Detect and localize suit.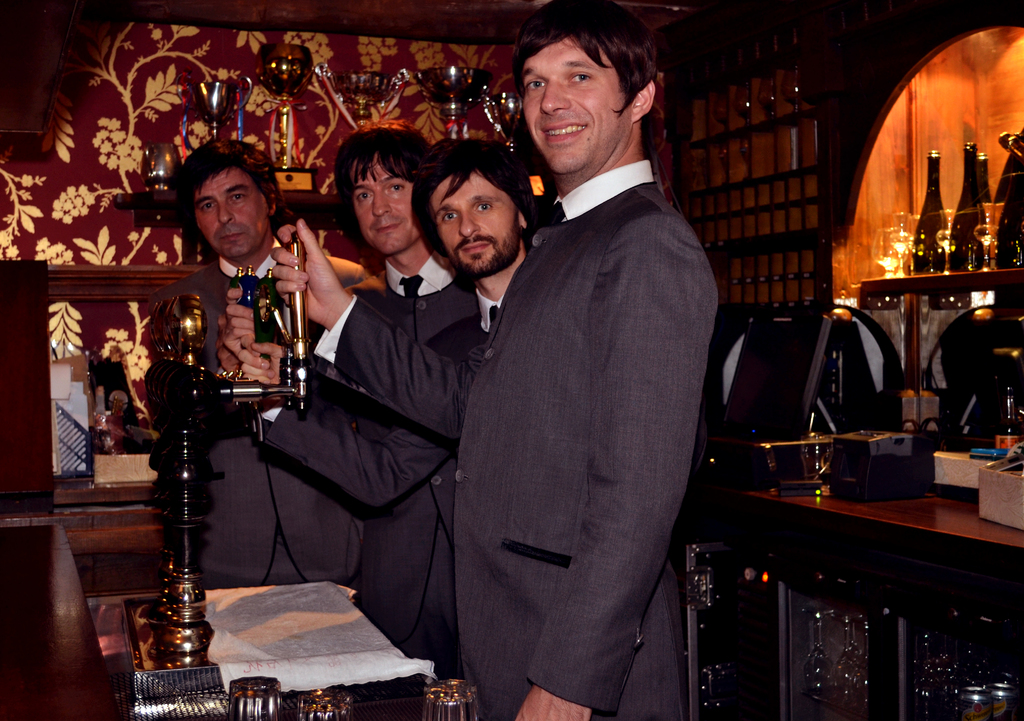
Localized at <bbox>144, 260, 366, 595</bbox>.
